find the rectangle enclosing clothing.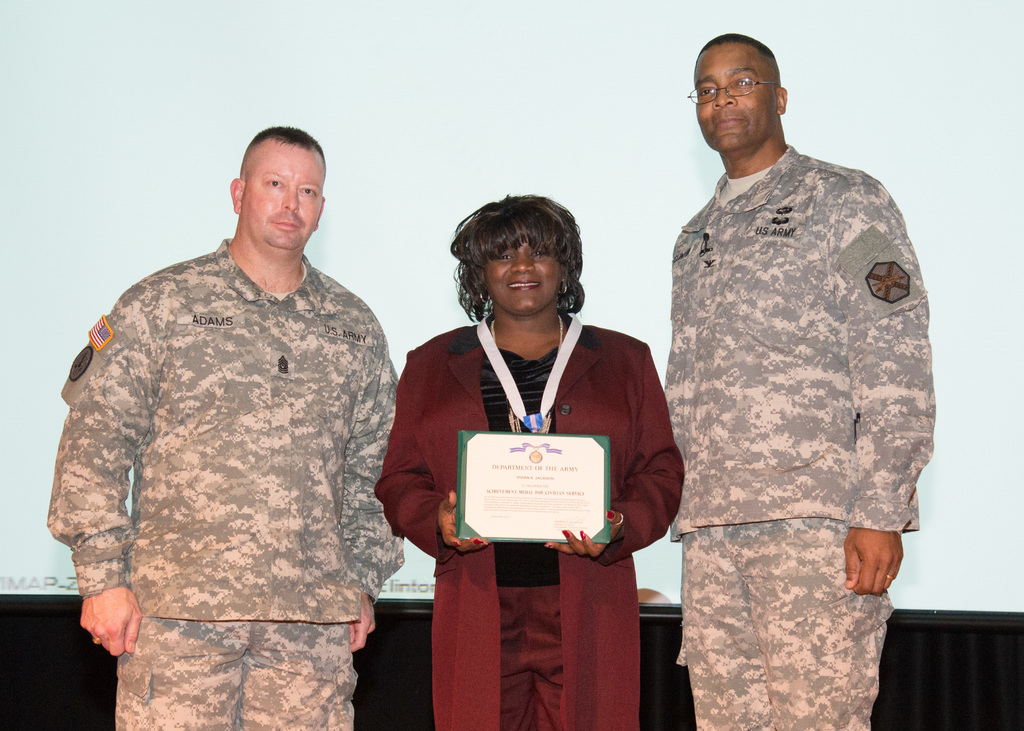
bbox=[43, 237, 405, 730].
